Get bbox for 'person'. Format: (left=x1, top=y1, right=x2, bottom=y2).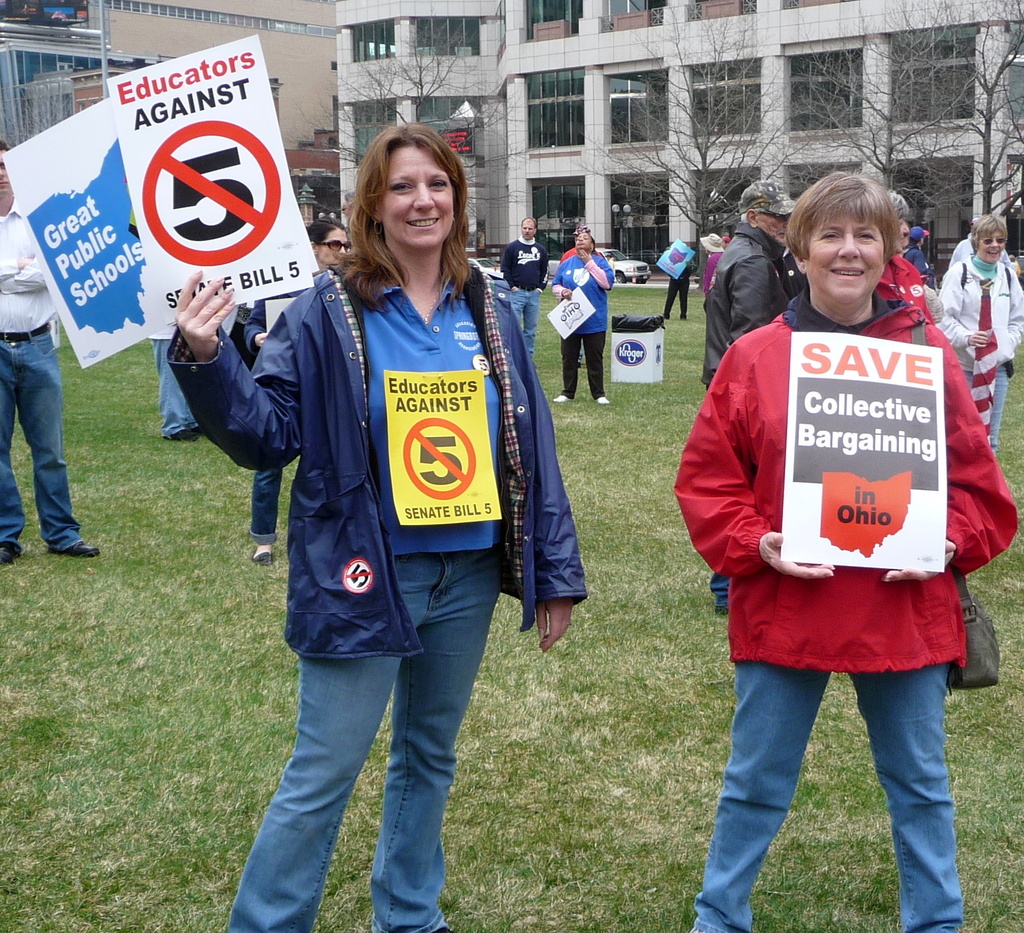
(left=0, top=153, right=102, bottom=564).
